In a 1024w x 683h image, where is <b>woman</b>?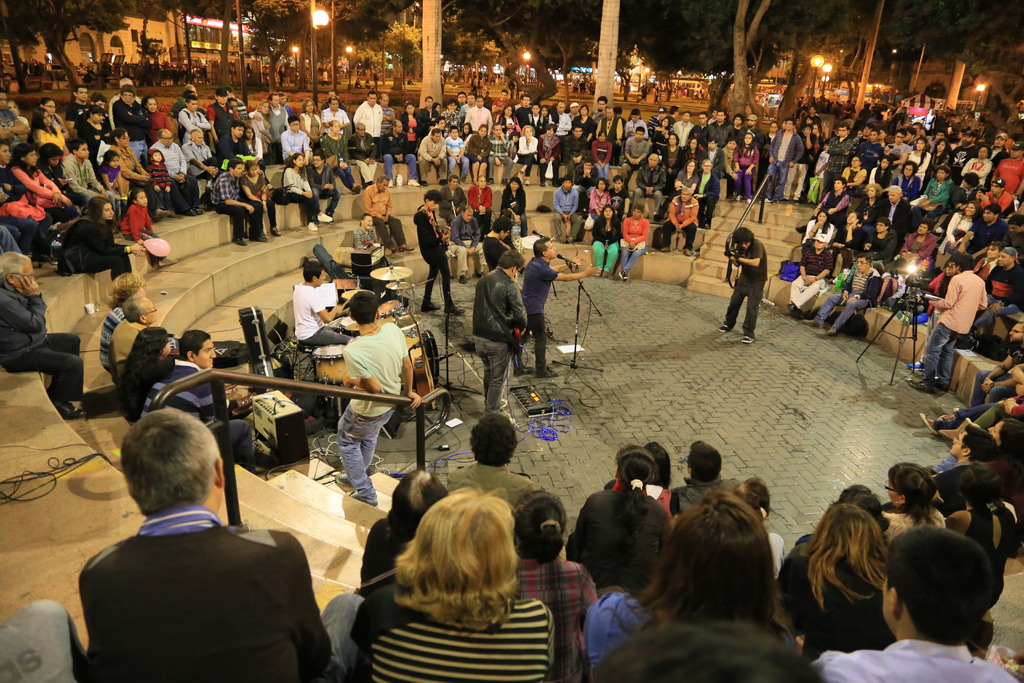
x1=504 y1=491 x2=588 y2=677.
